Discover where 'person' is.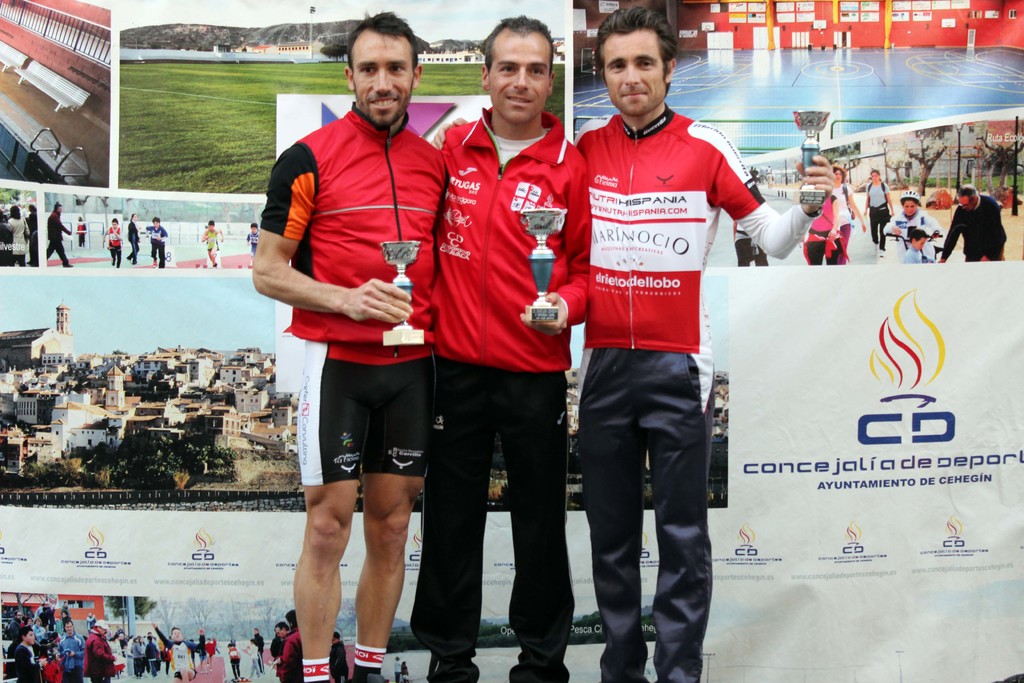
Discovered at pyautogui.locateOnScreen(99, 215, 128, 265).
